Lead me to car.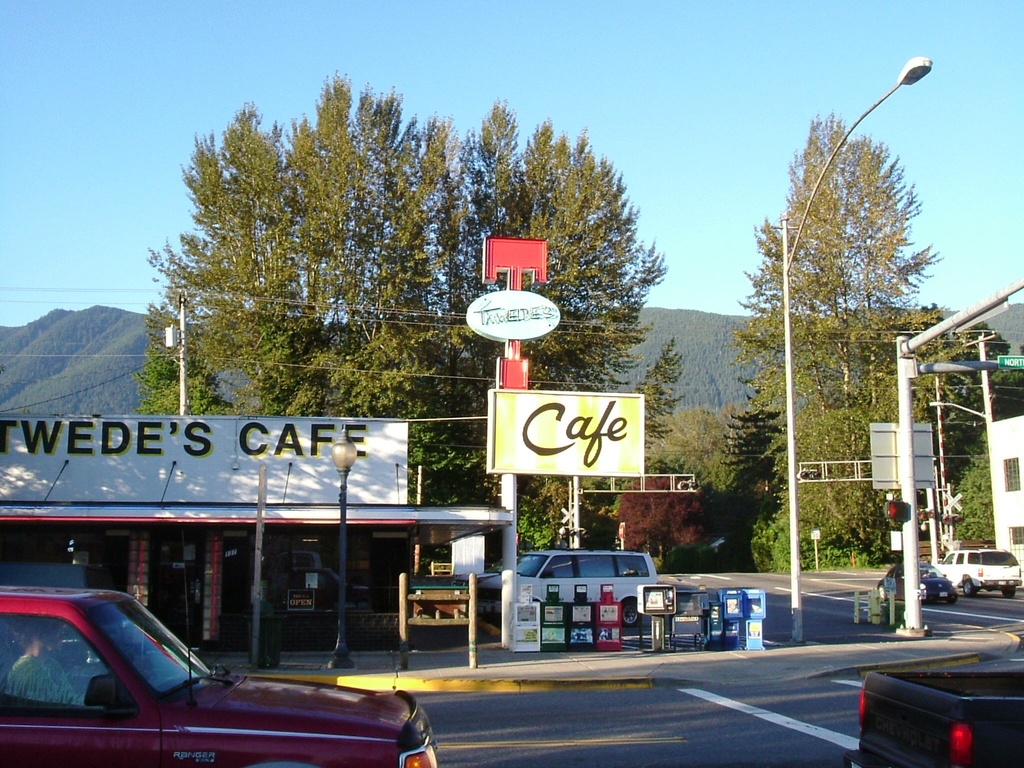
Lead to {"x1": 0, "y1": 608, "x2": 410, "y2": 753}.
